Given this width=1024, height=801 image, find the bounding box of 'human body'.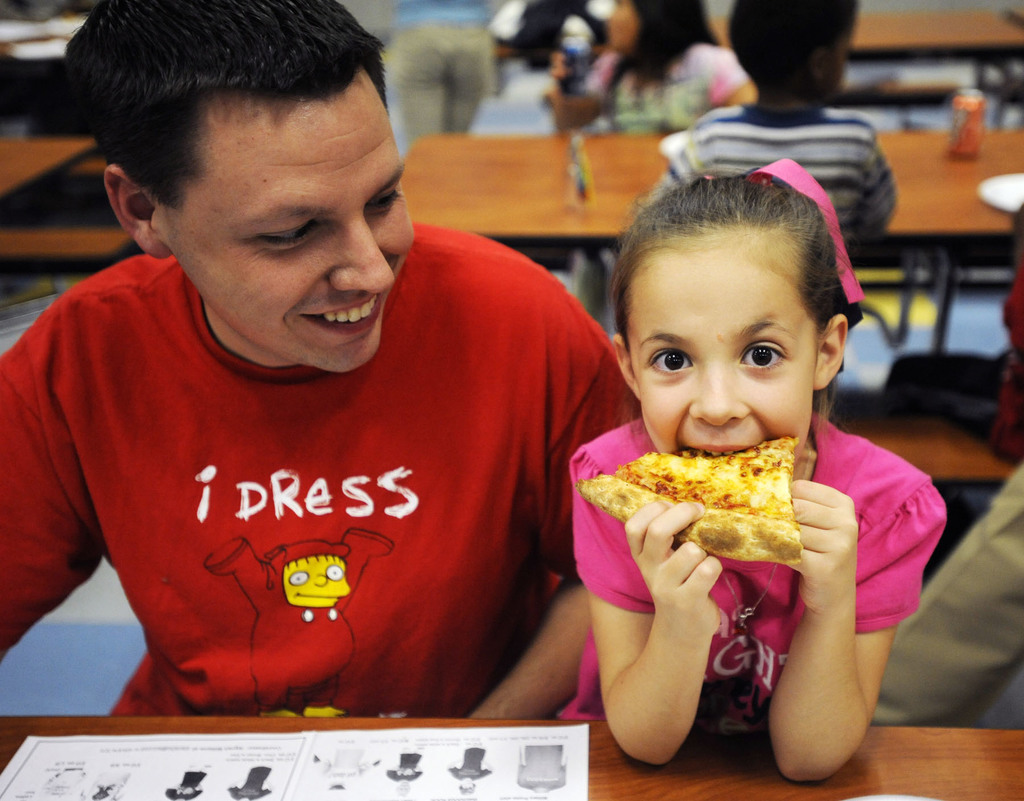
(443,747,496,793).
